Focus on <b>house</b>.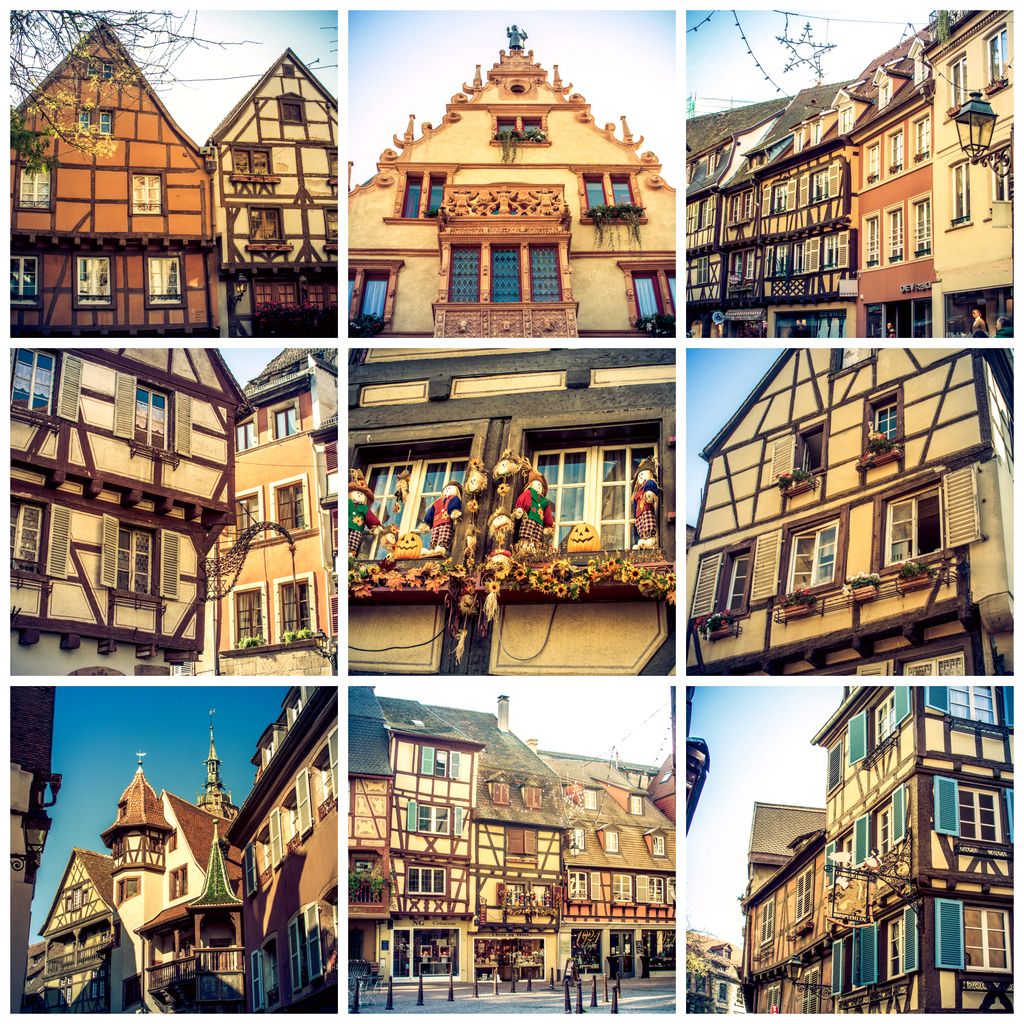
Focused at box(679, 12, 1011, 328).
